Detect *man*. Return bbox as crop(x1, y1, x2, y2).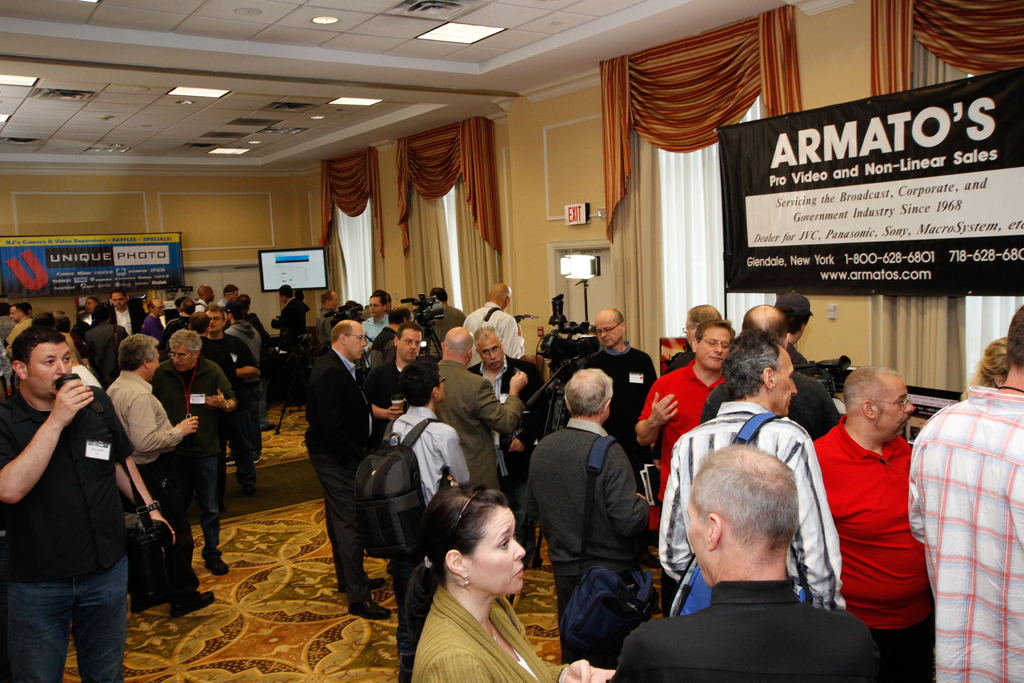
crop(85, 303, 130, 390).
